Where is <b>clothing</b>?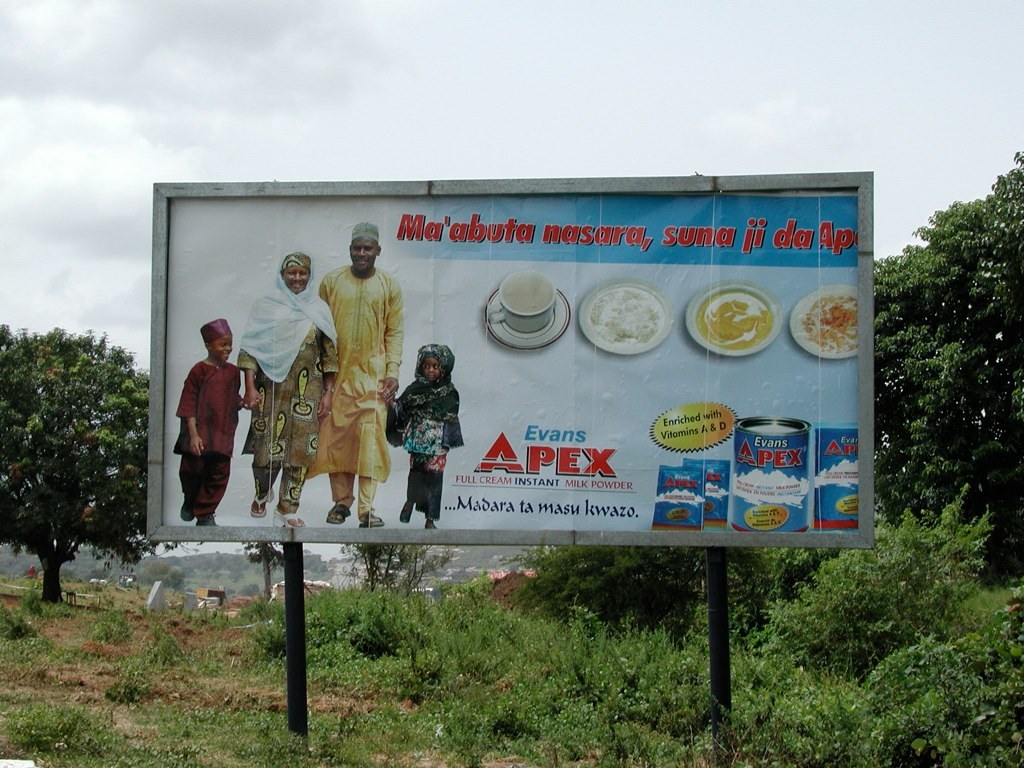
region(236, 280, 337, 515).
